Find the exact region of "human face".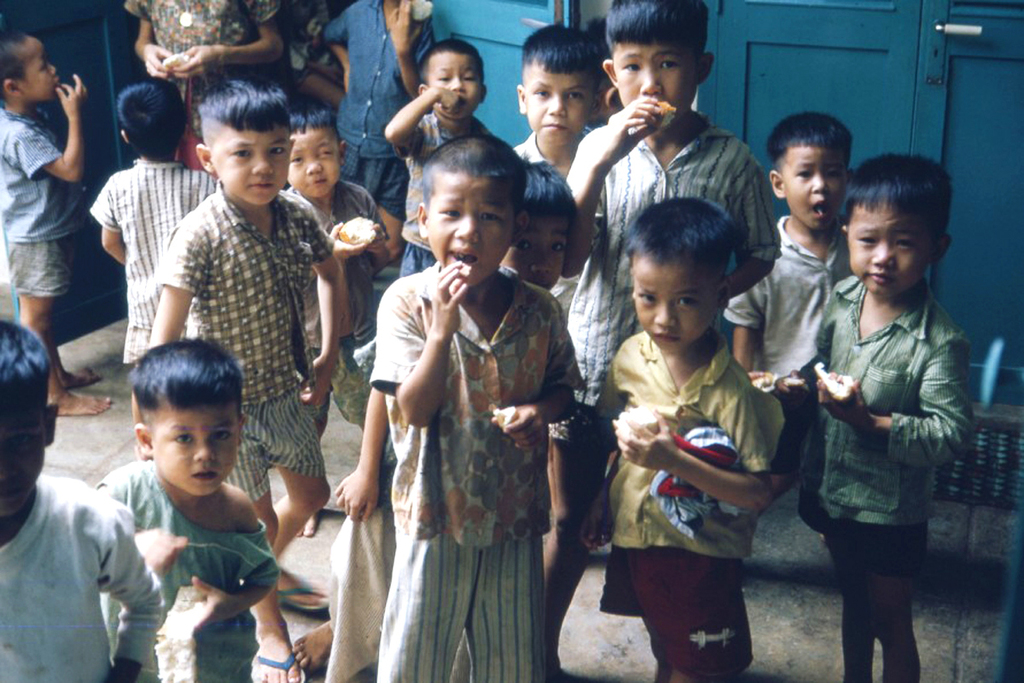
Exact region: BBox(431, 167, 523, 290).
